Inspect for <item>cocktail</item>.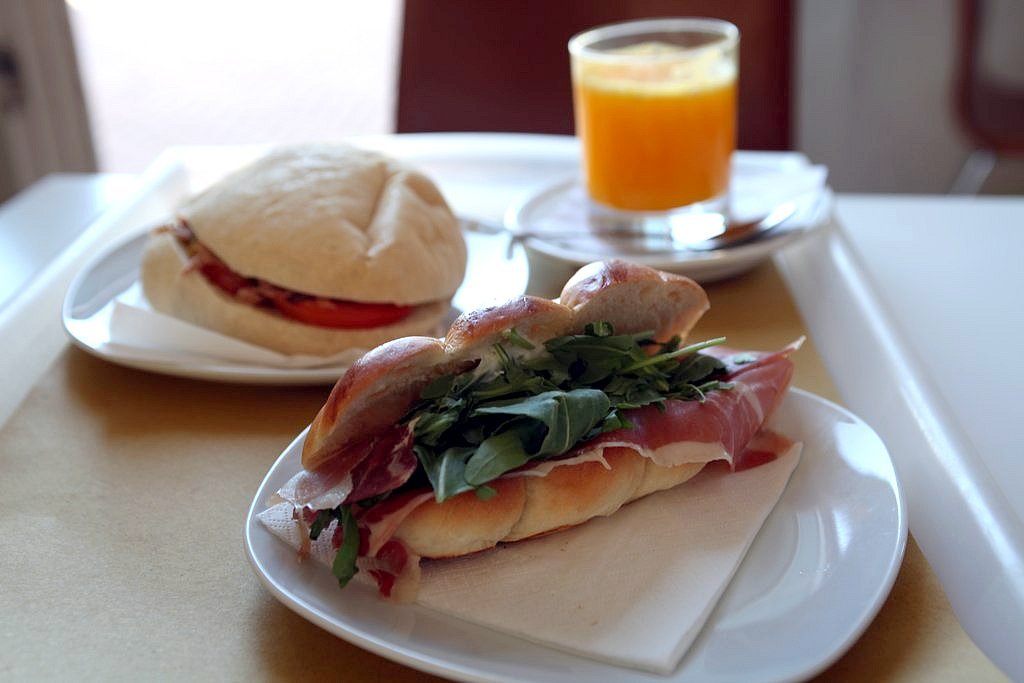
Inspection: <box>580,0,777,191</box>.
